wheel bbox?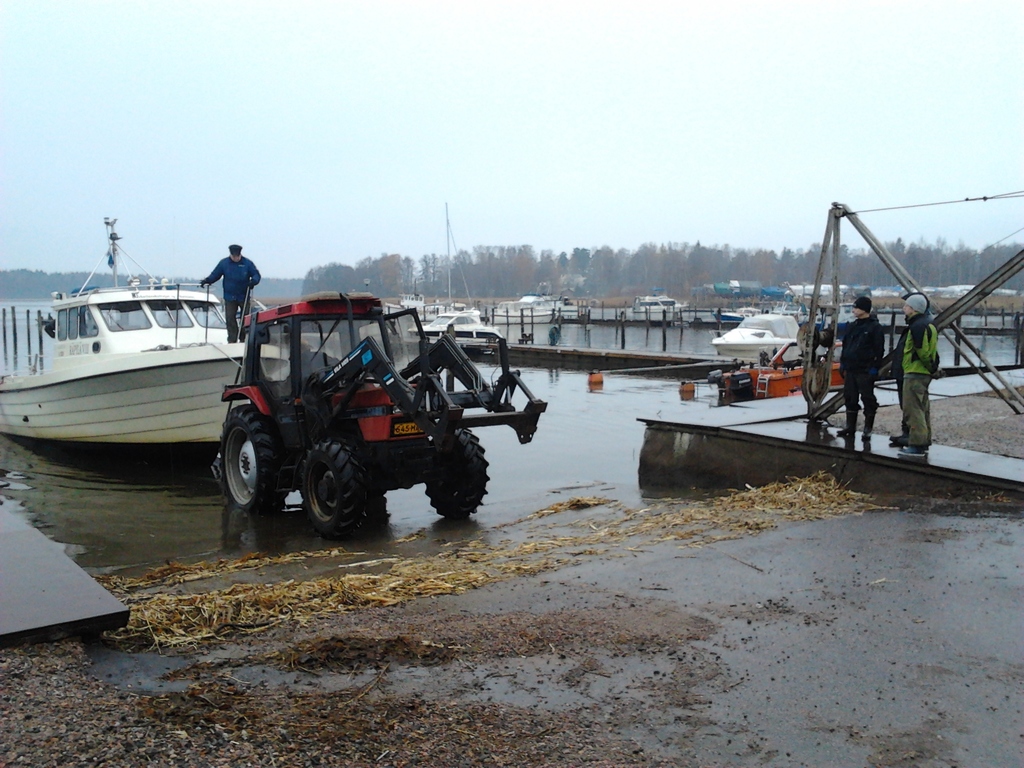
bbox=[423, 428, 489, 518]
